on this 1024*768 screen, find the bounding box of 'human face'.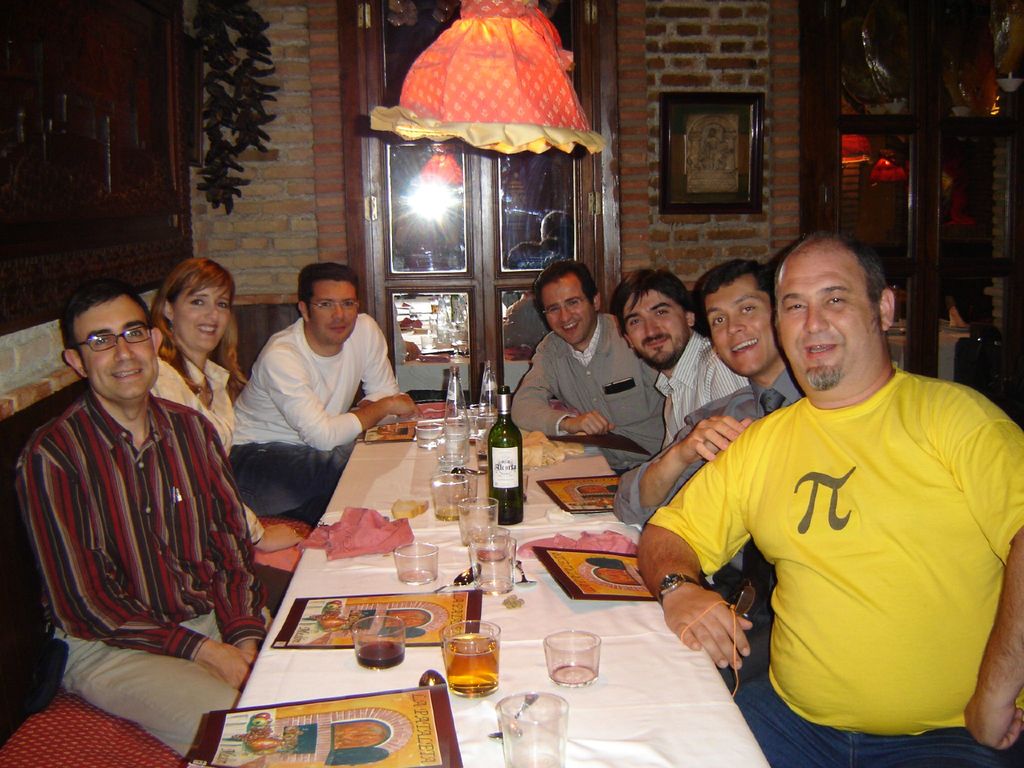
Bounding box: 308, 278, 355, 341.
